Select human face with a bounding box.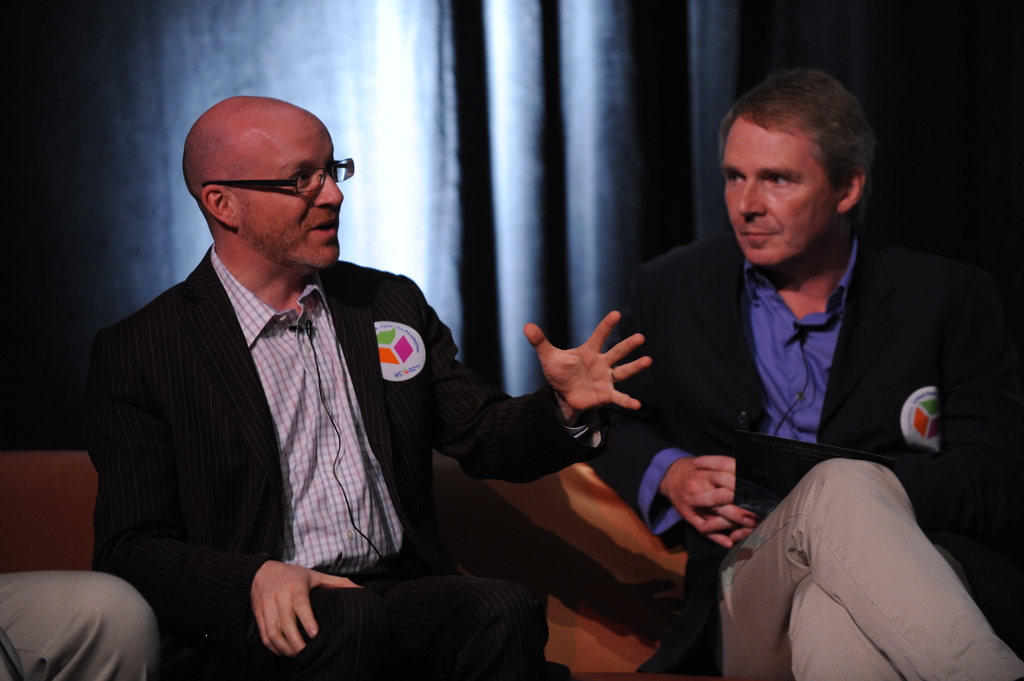
bbox(237, 126, 349, 271).
